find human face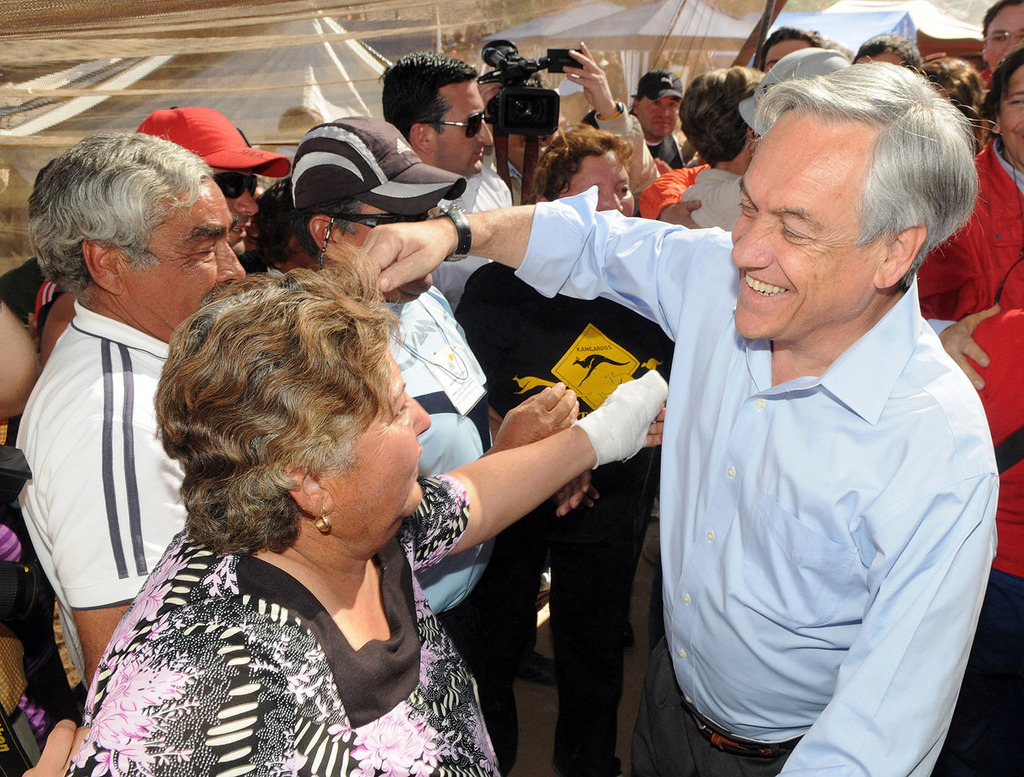
{"left": 1001, "top": 65, "right": 1023, "bottom": 163}
